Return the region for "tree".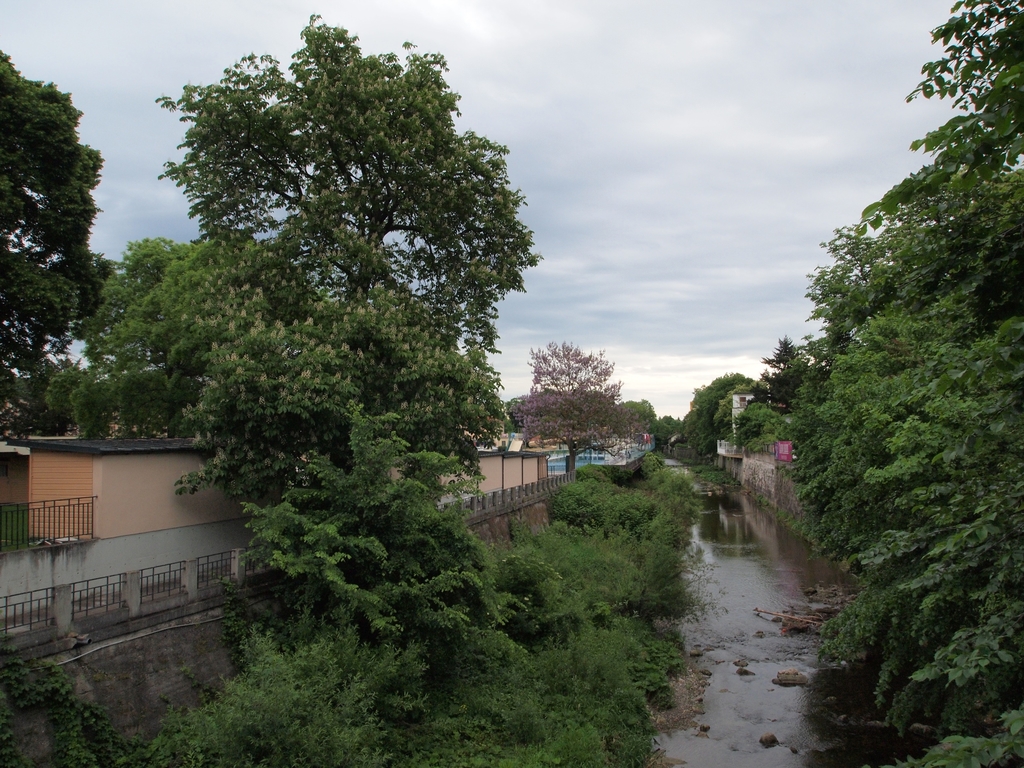
<bbox>41, 237, 314, 444</bbox>.
